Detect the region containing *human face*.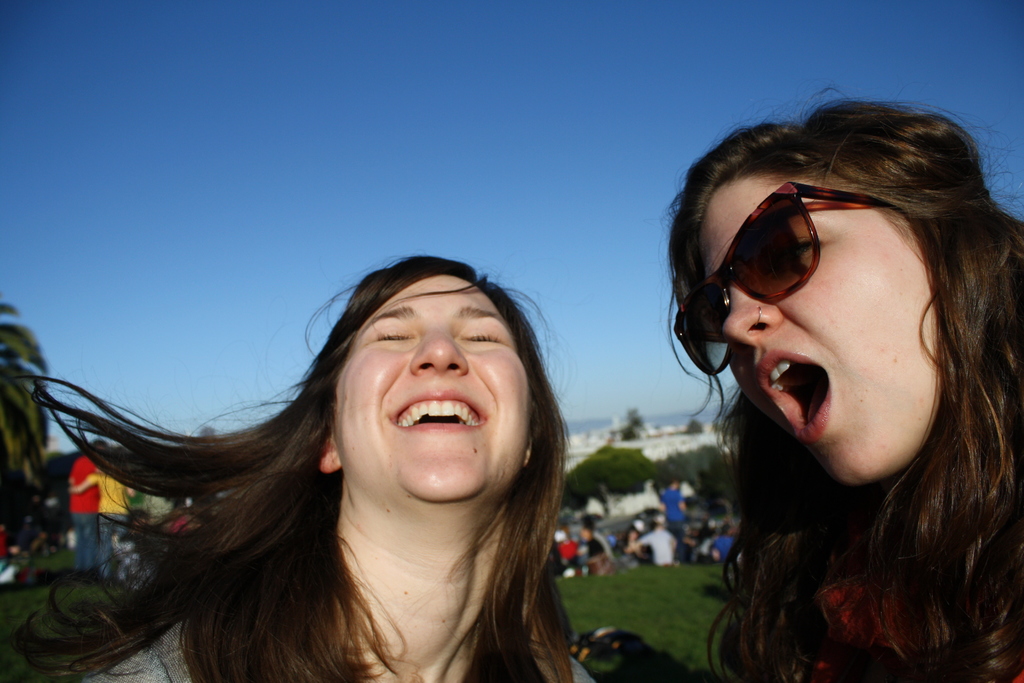
l=696, t=164, r=943, b=490.
